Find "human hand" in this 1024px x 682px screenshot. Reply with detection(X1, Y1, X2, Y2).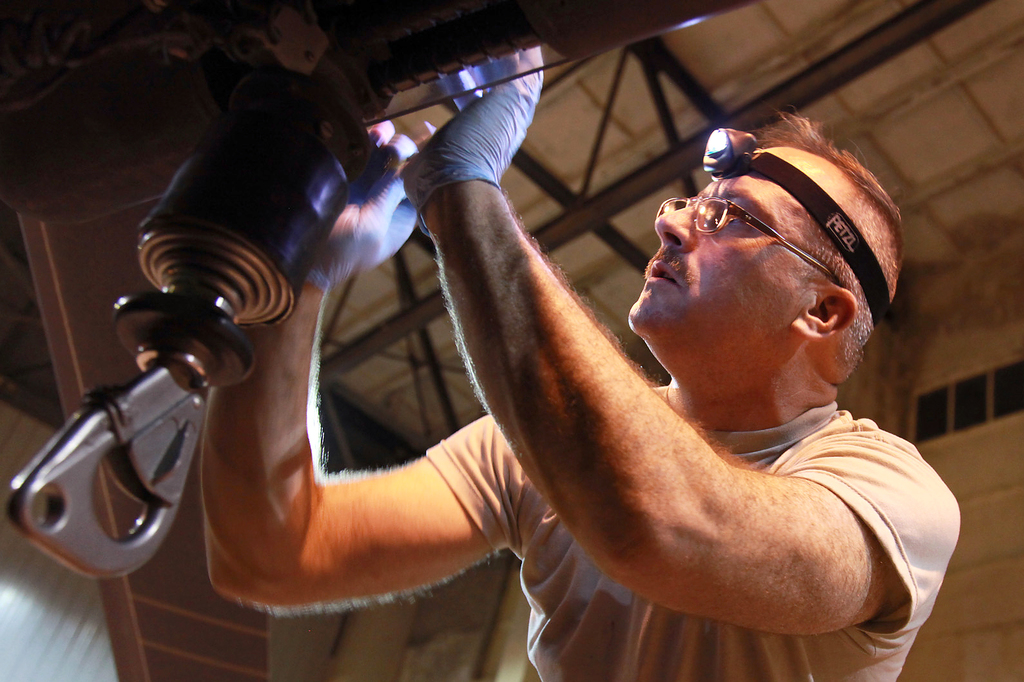
detection(320, 122, 414, 287).
